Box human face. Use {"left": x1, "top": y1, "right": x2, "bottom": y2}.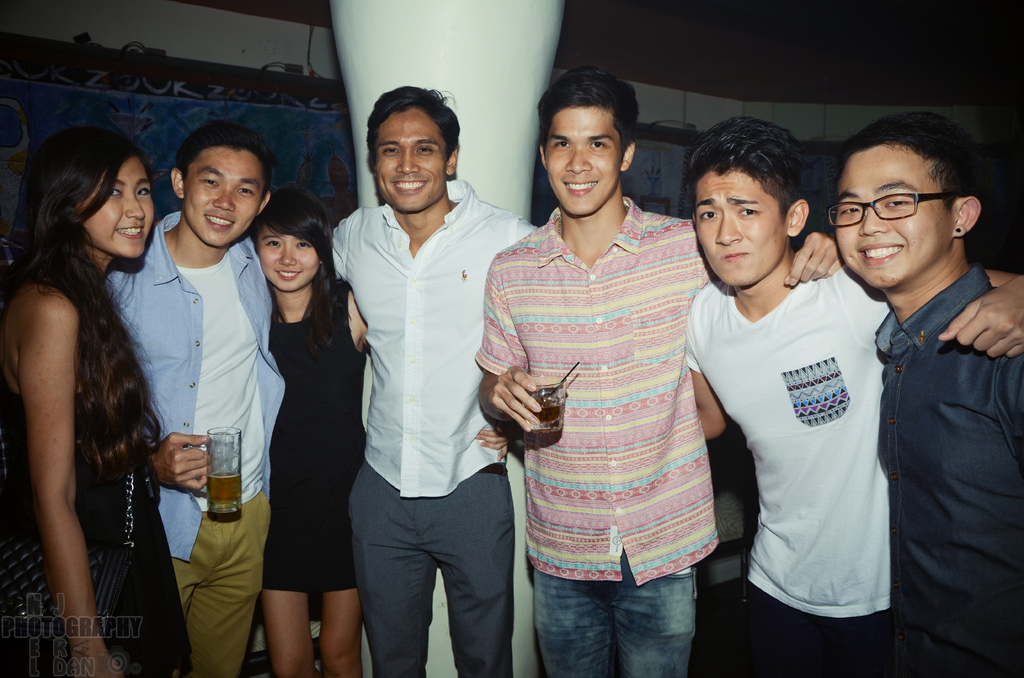
{"left": 836, "top": 147, "right": 955, "bottom": 287}.
